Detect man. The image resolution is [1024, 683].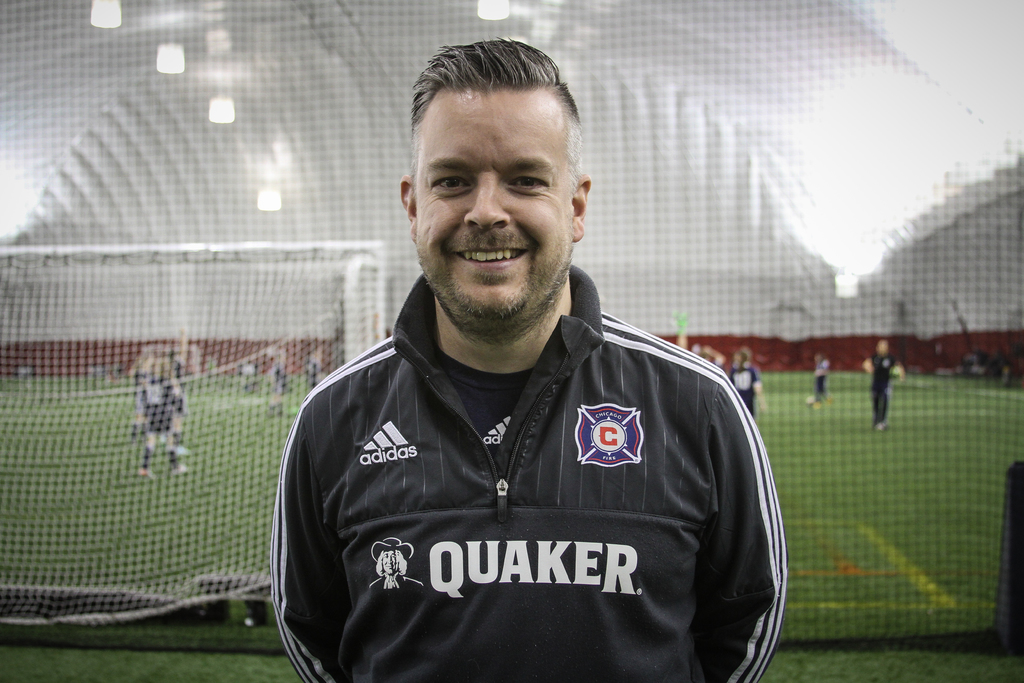
bbox=(242, 90, 813, 682).
